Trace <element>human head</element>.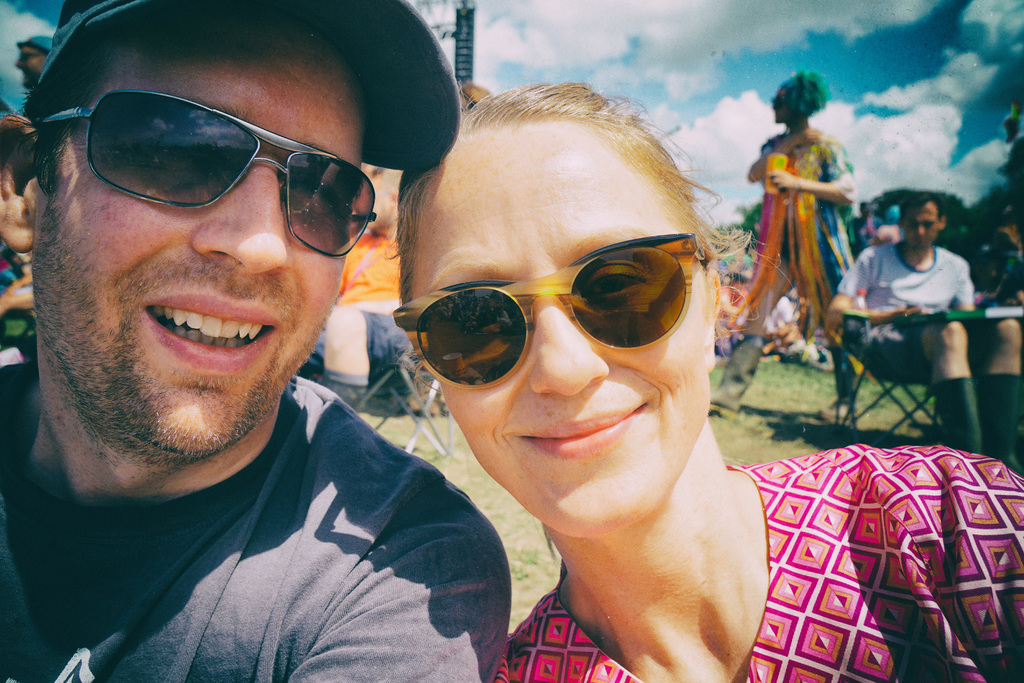
Traced to <region>895, 191, 947, 254</region>.
